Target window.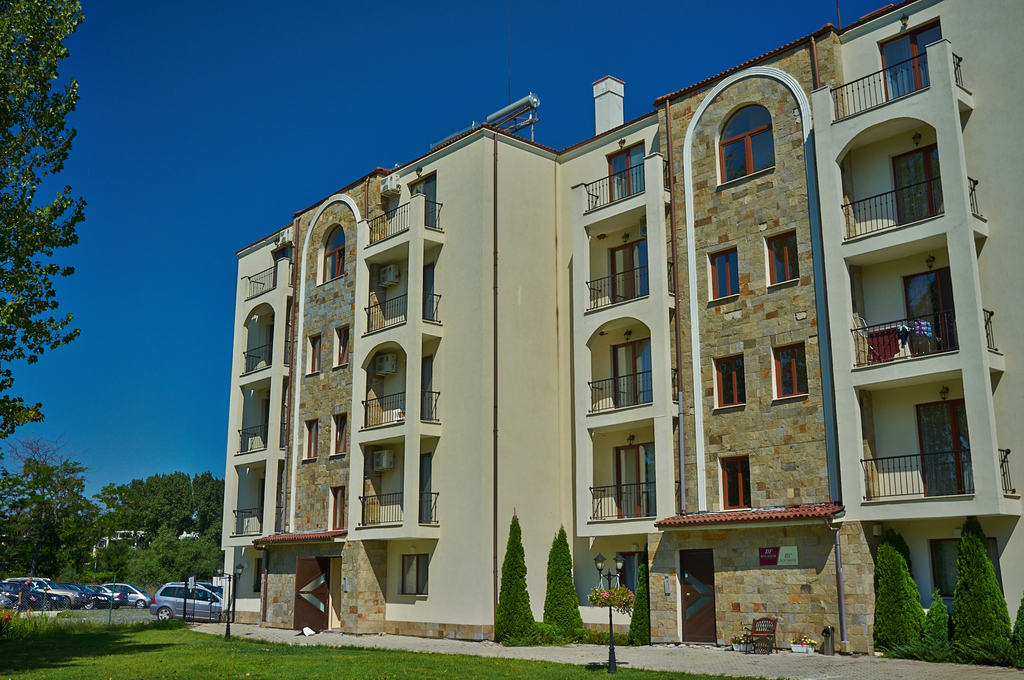
Target region: rect(903, 270, 967, 349).
